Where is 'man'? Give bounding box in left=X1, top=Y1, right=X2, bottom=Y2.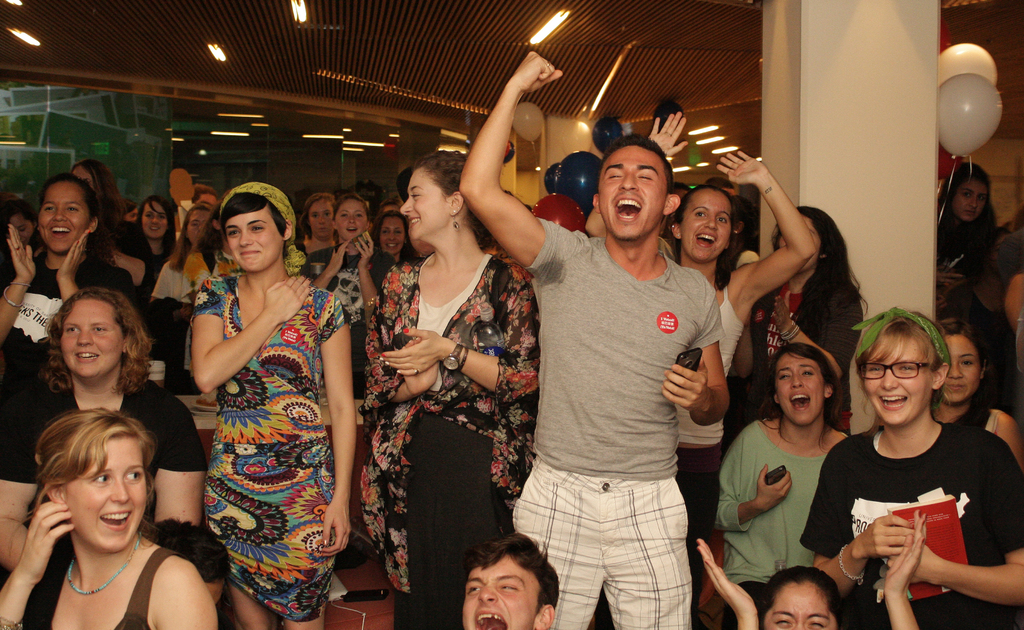
left=458, top=526, right=567, bottom=629.
